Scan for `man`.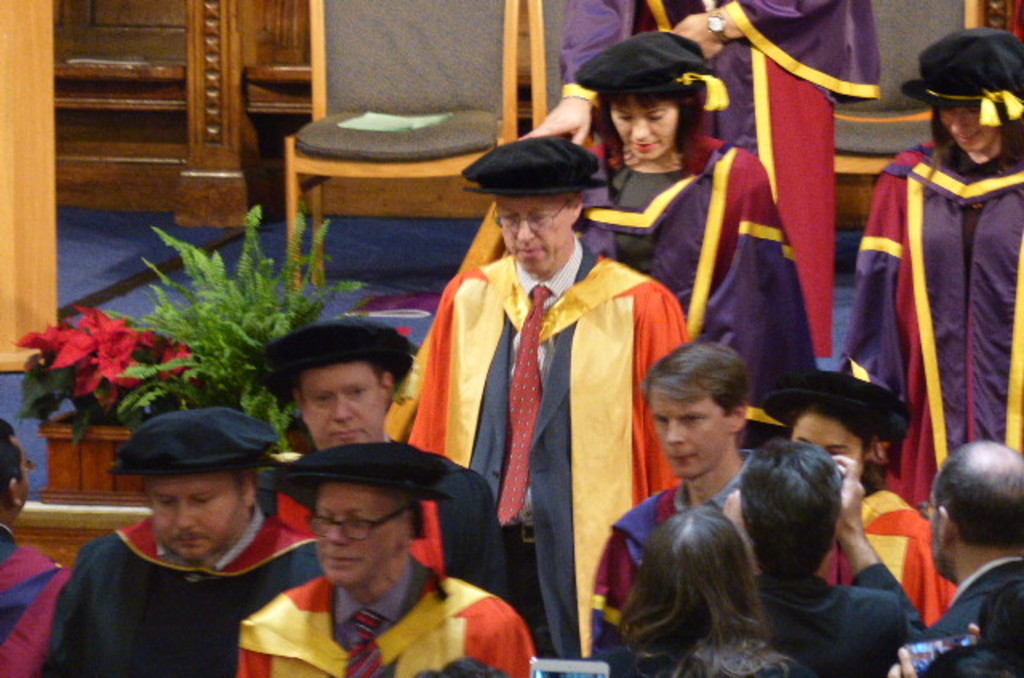
Scan result: (left=734, top=435, right=931, bottom=676).
